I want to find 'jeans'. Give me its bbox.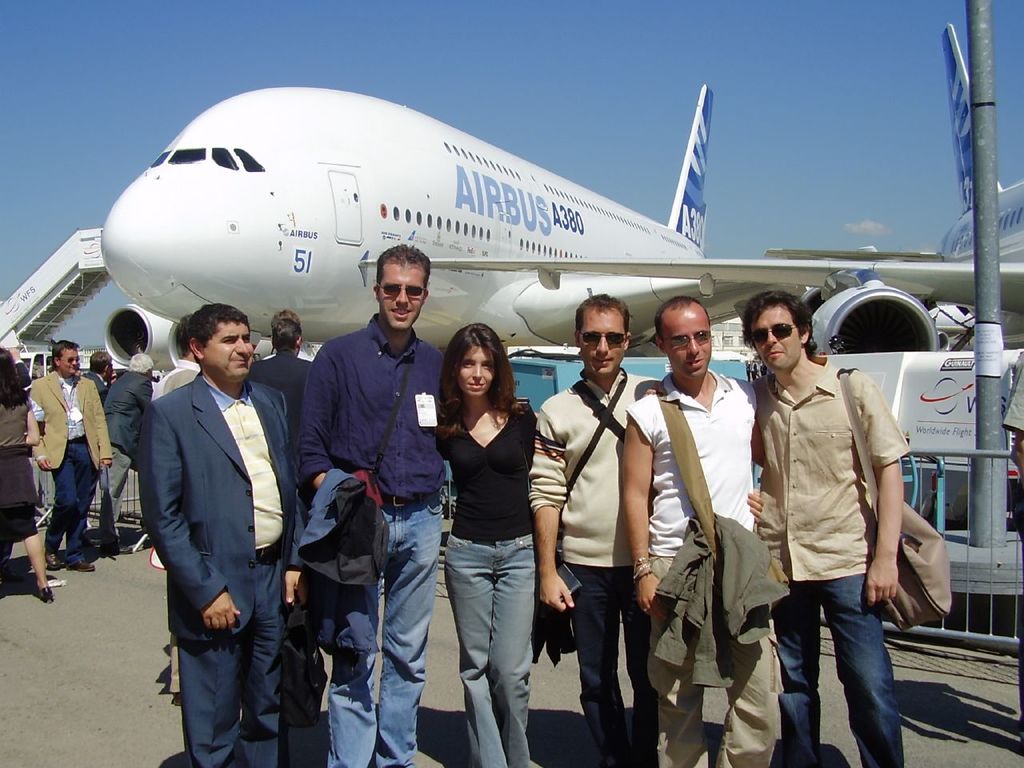
locate(327, 494, 437, 767).
